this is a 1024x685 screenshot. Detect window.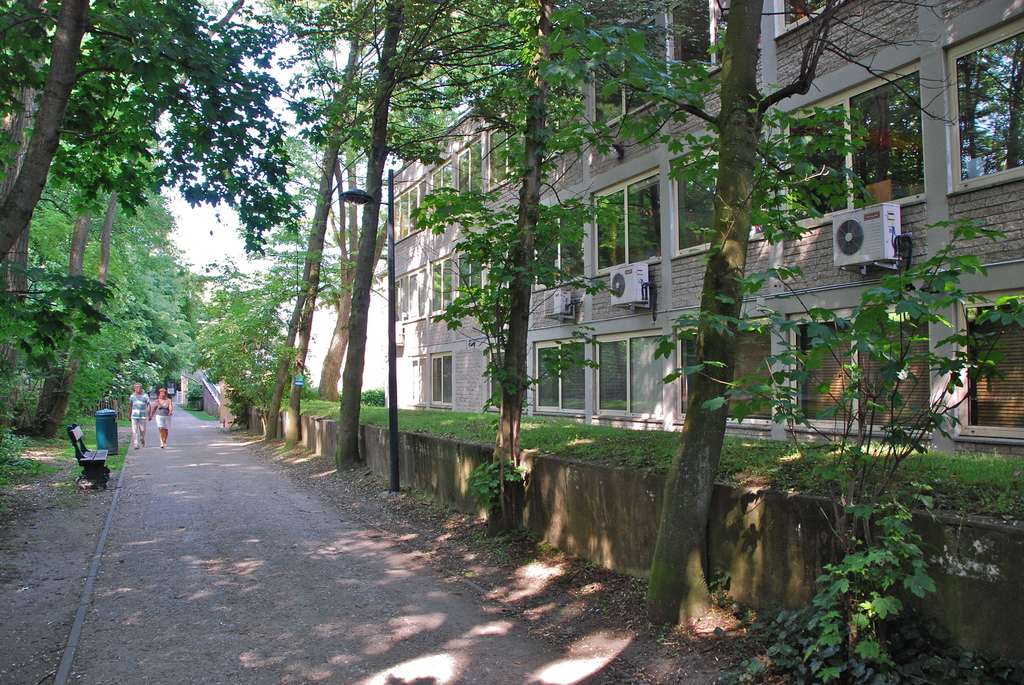
426,350,456,413.
